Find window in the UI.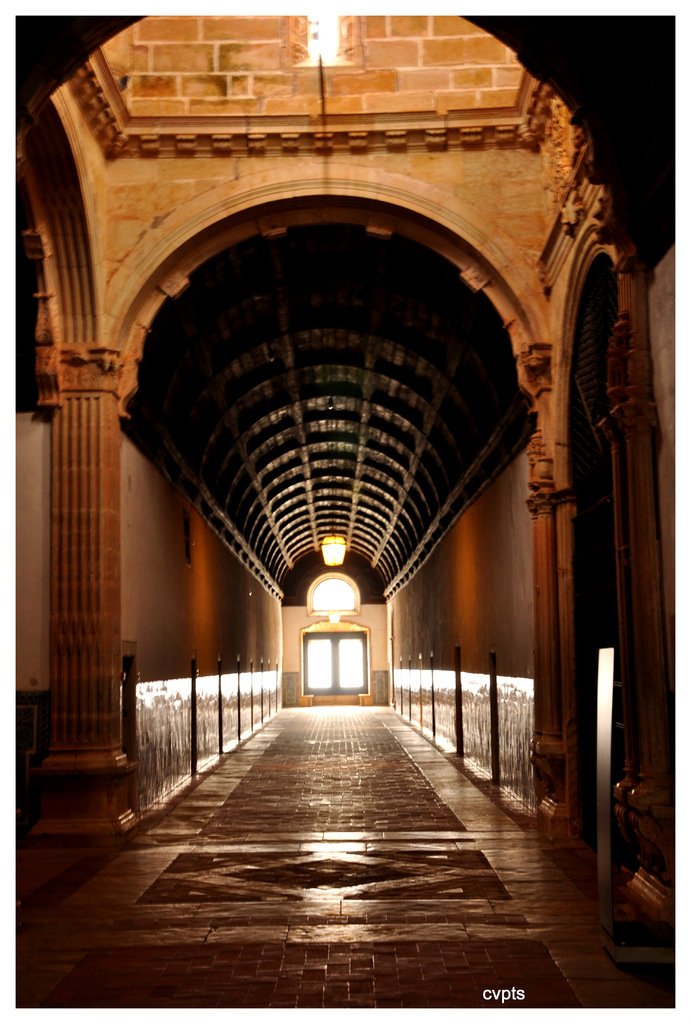
UI element at bbox(306, 618, 376, 700).
